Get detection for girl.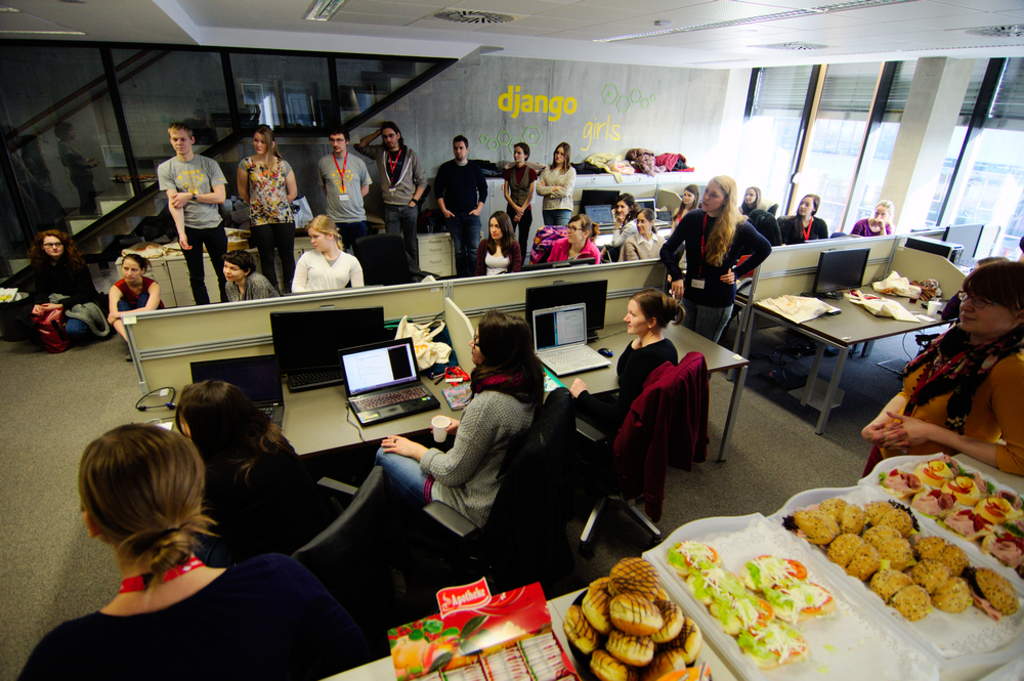
Detection: (503,141,534,238).
